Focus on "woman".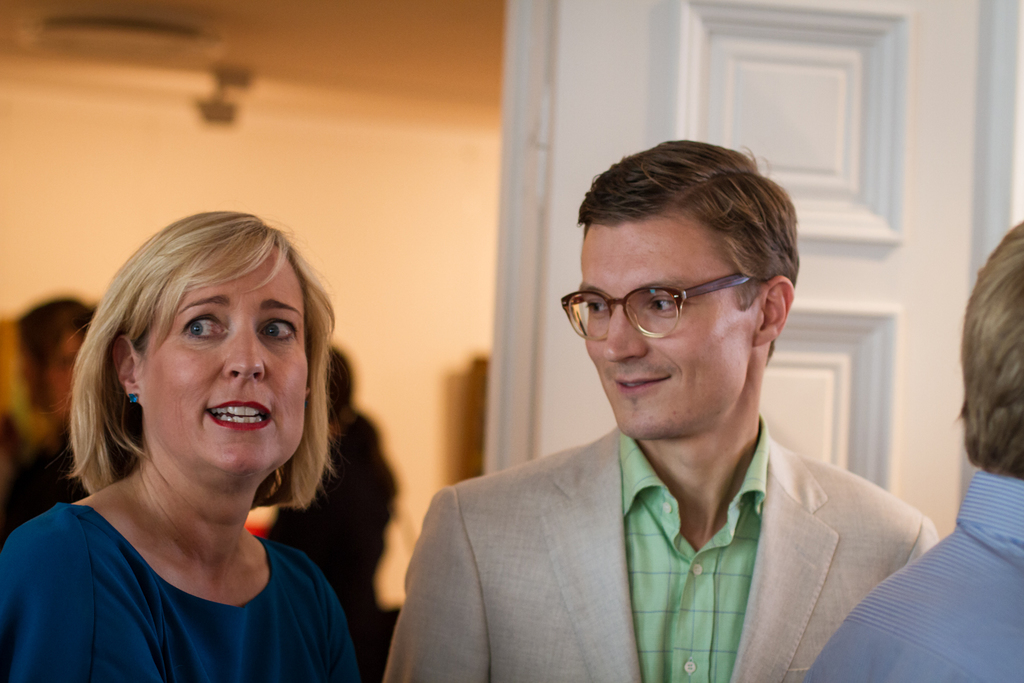
Focused at [x1=0, y1=208, x2=365, y2=682].
